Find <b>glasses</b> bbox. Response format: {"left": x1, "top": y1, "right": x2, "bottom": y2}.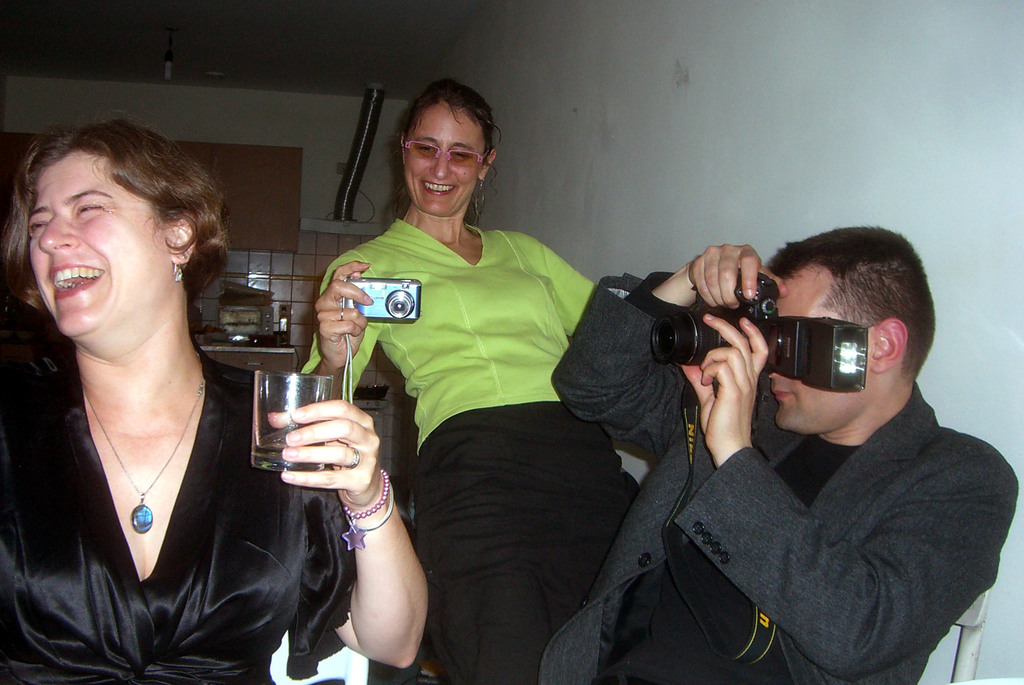
{"left": 400, "top": 133, "right": 500, "bottom": 178}.
